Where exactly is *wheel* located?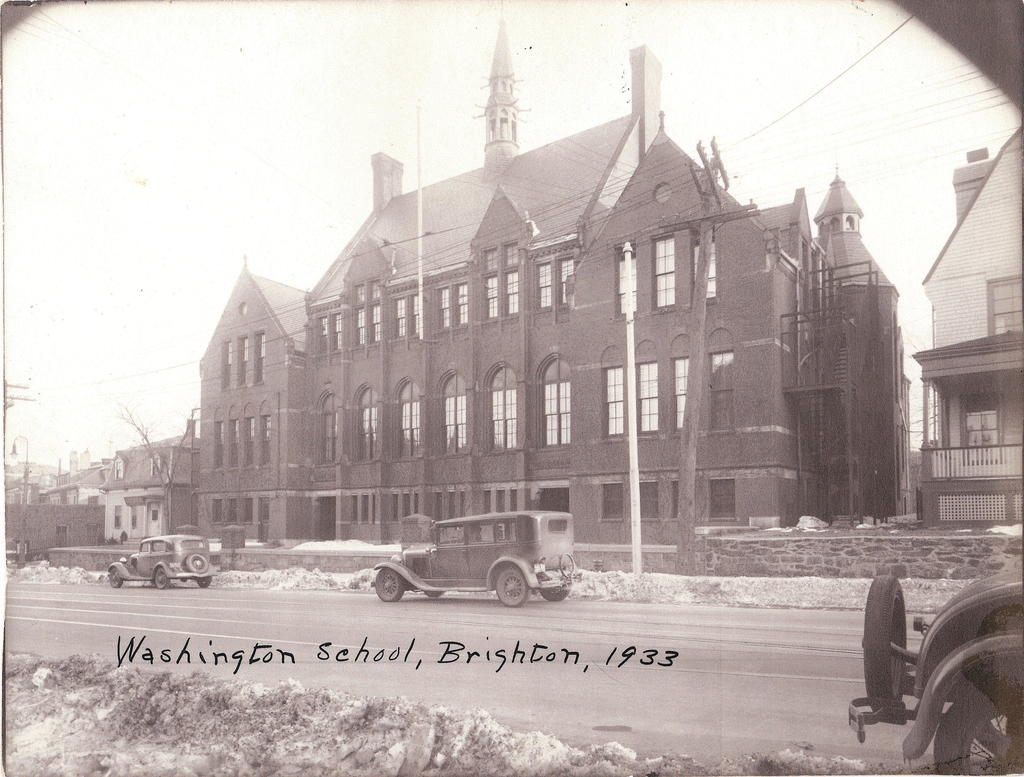
Its bounding box is bbox(150, 570, 172, 587).
